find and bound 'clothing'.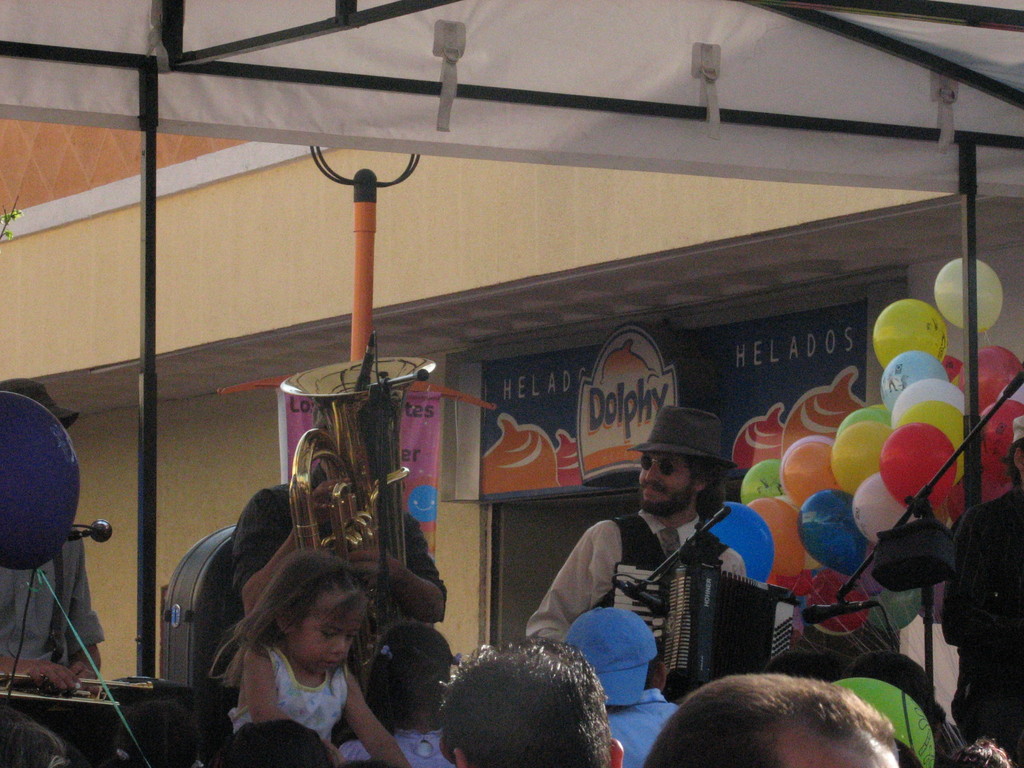
Bound: box=[227, 638, 356, 764].
